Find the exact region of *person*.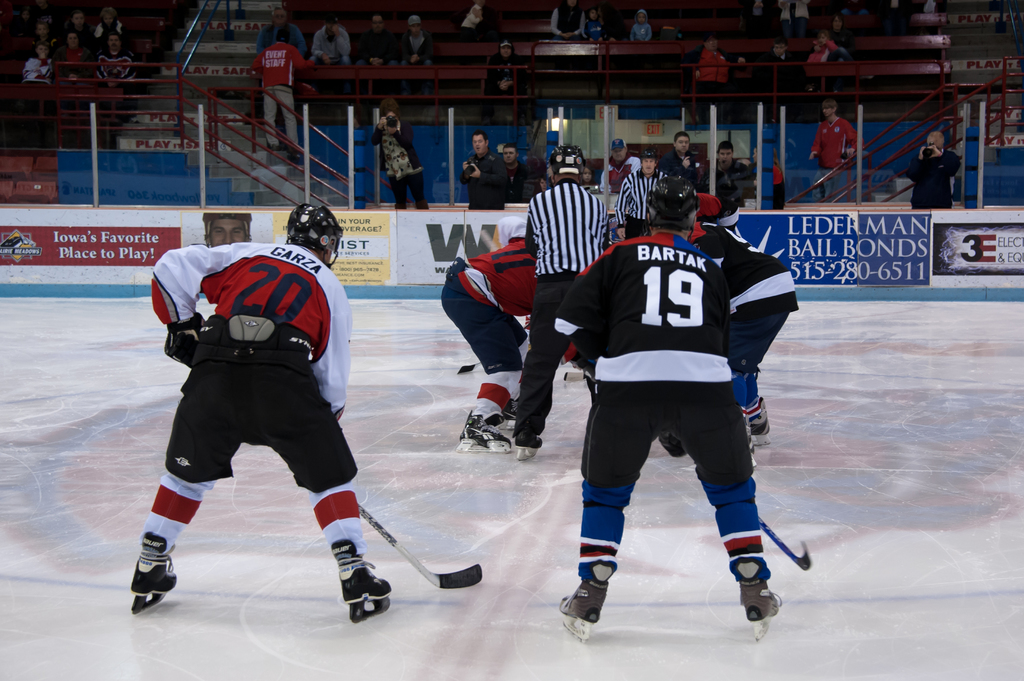
Exact region: (609, 145, 671, 246).
